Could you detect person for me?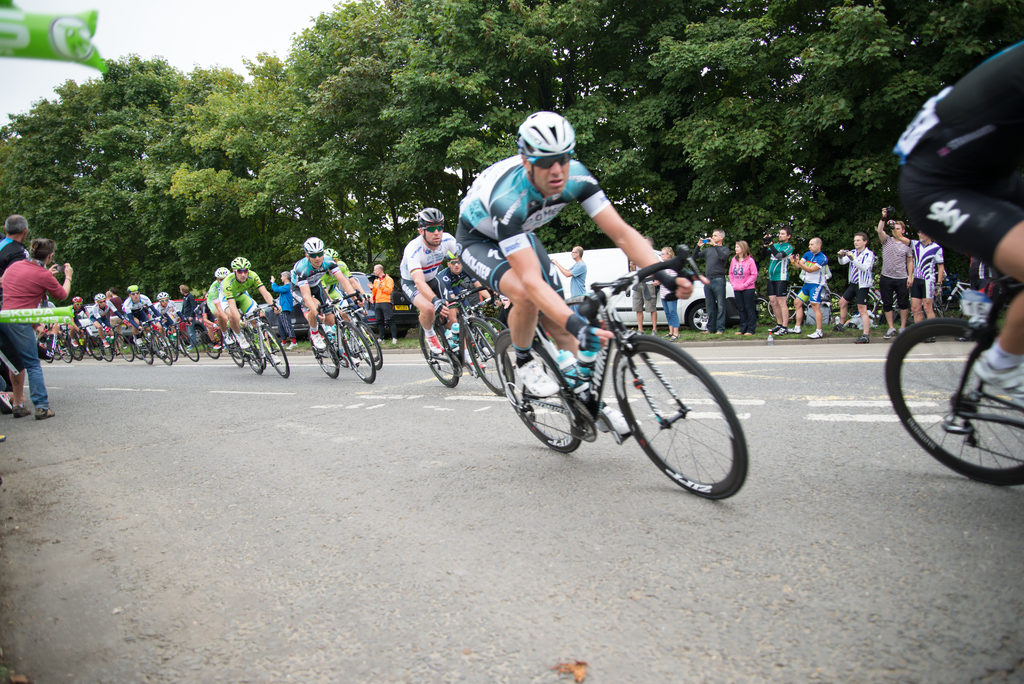
Detection result: bbox=[10, 211, 60, 364].
